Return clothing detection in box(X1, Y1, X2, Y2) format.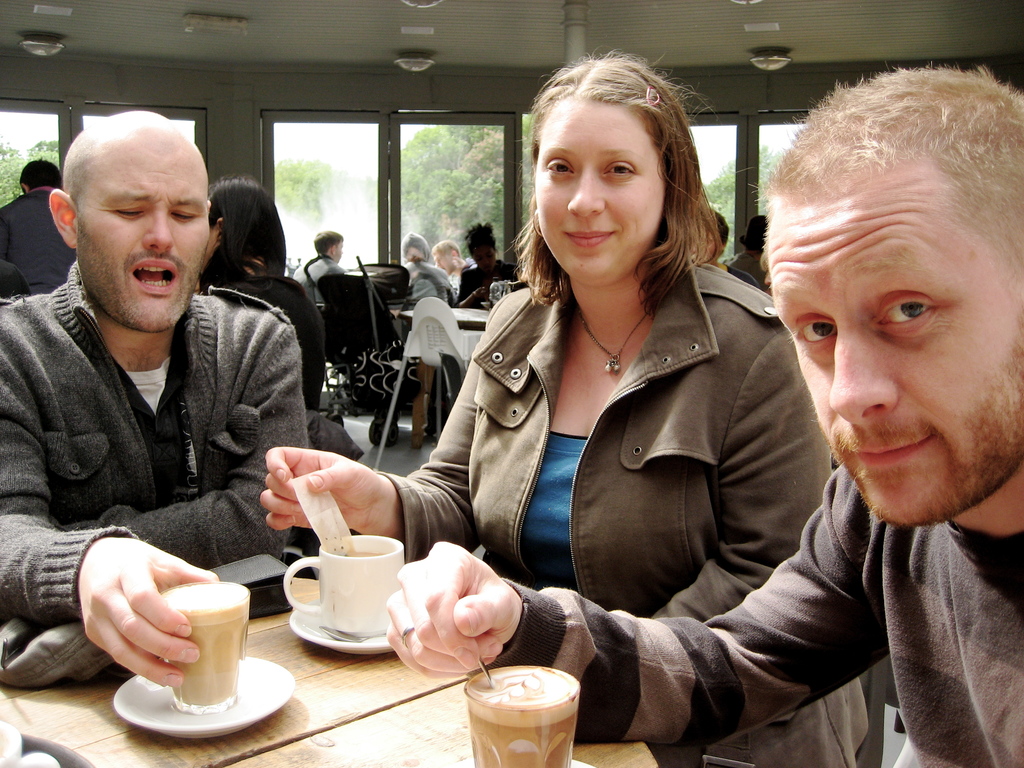
box(386, 257, 871, 767).
